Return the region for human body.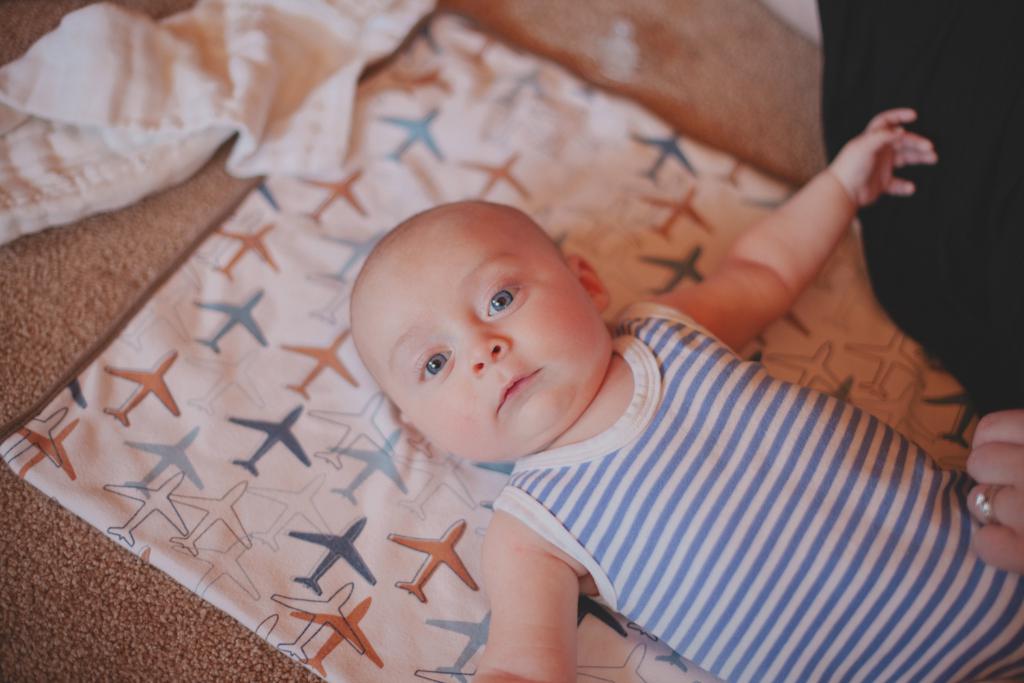
352:201:1022:682.
